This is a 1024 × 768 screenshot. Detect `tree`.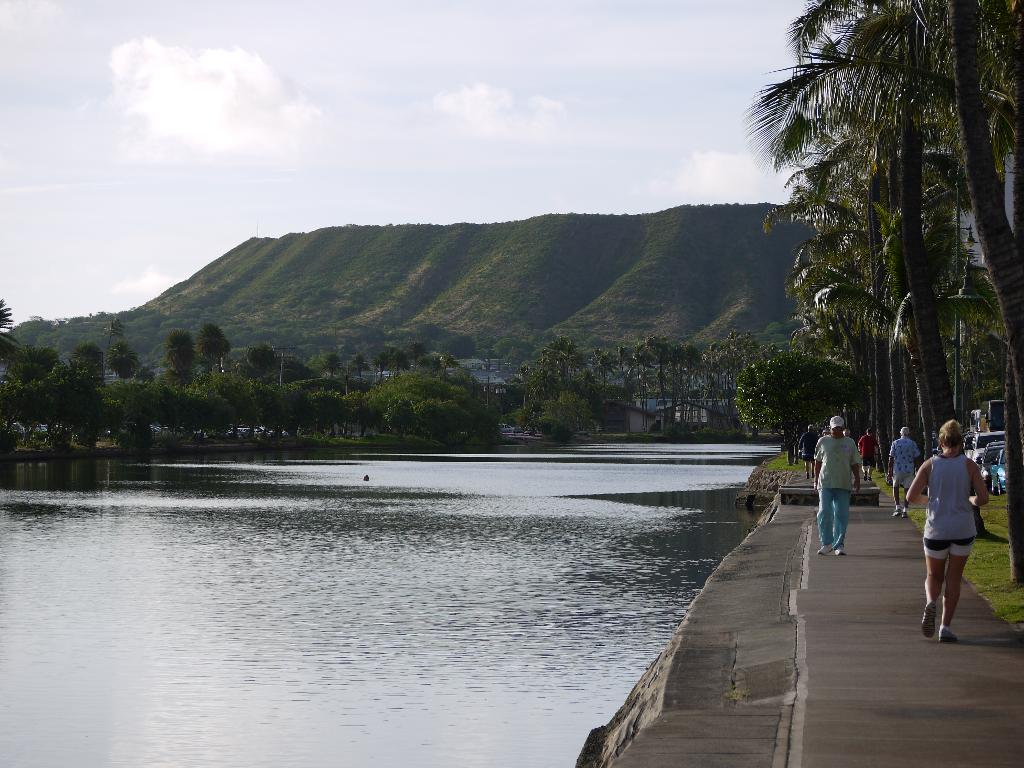
crop(643, 336, 662, 394).
